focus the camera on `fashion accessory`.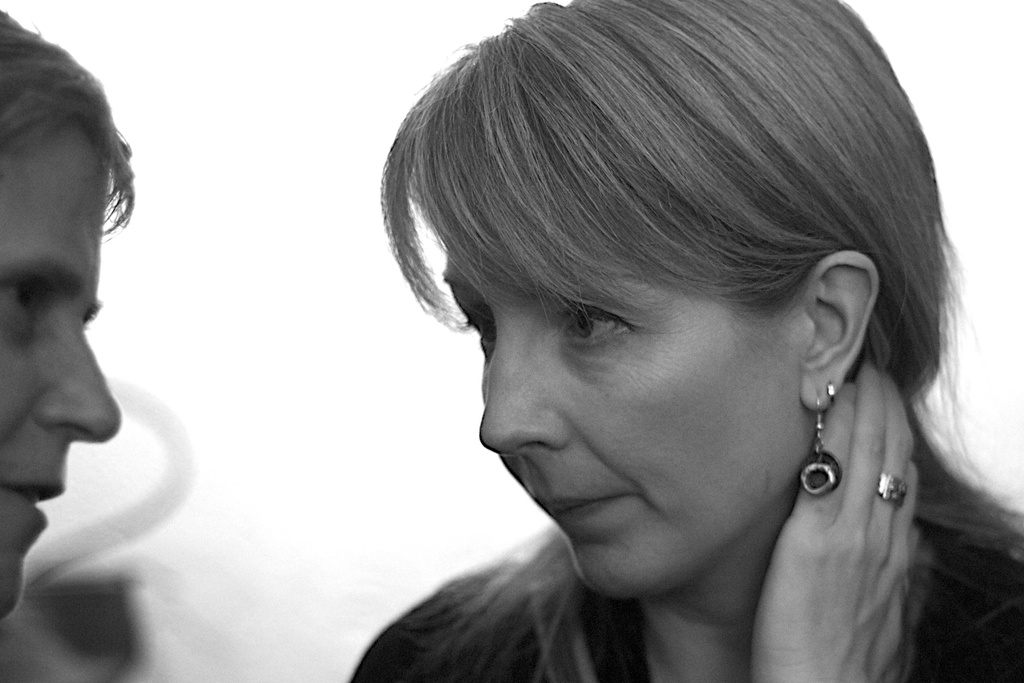
Focus region: 796 398 844 500.
